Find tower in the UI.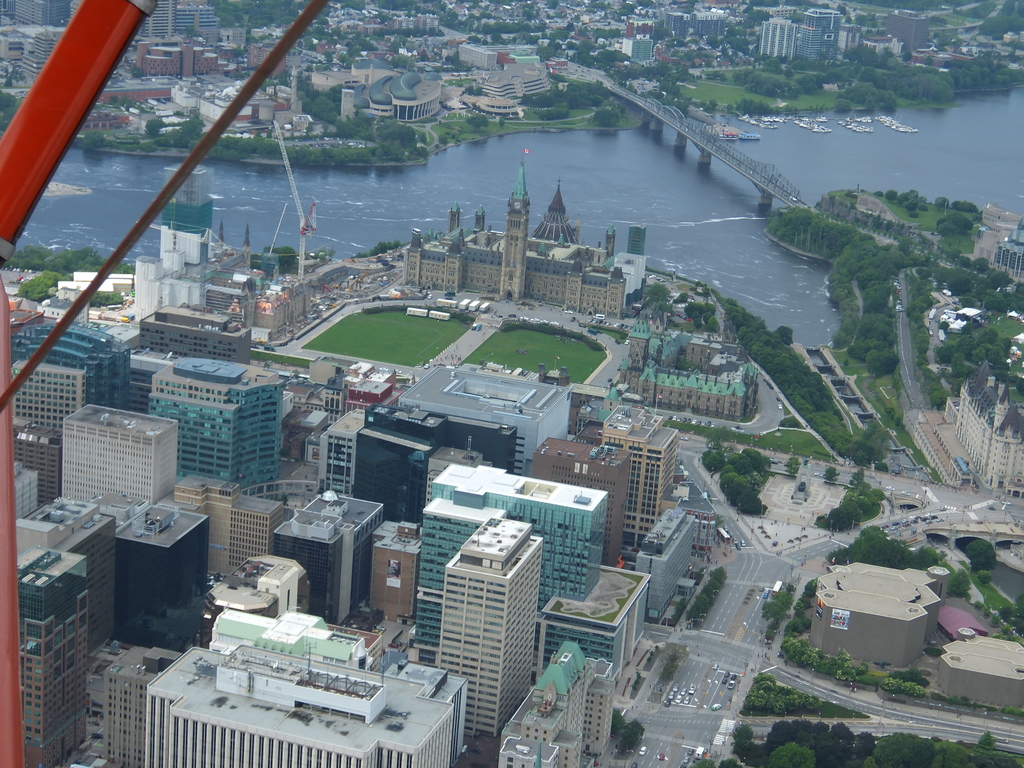
UI element at <bbox>113, 502, 209, 653</bbox>.
